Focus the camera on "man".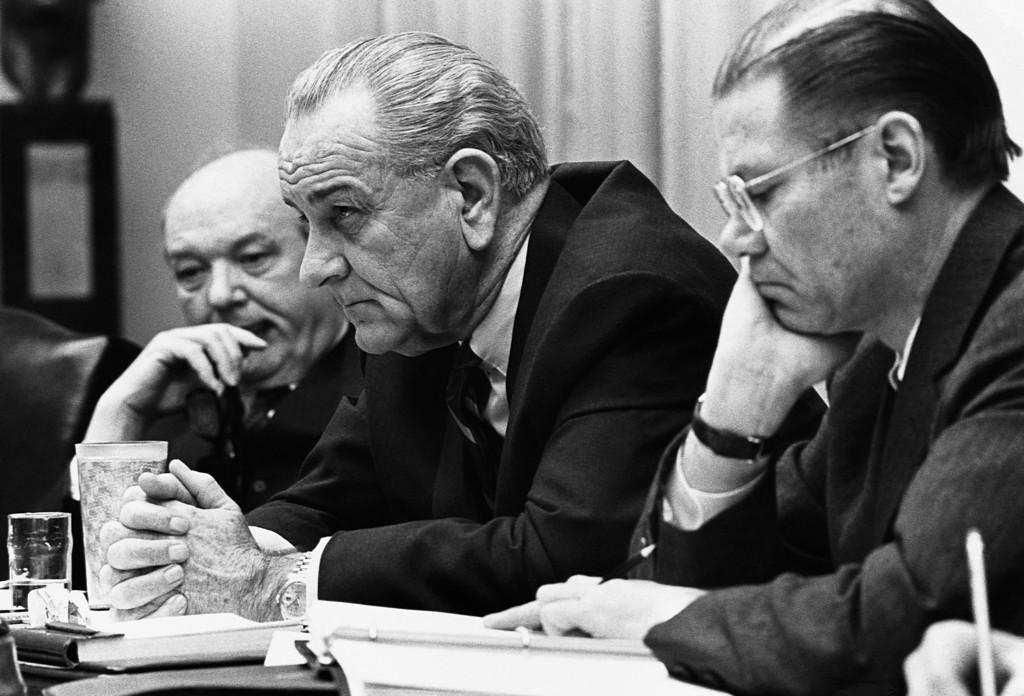
Focus region: crop(58, 144, 447, 557).
